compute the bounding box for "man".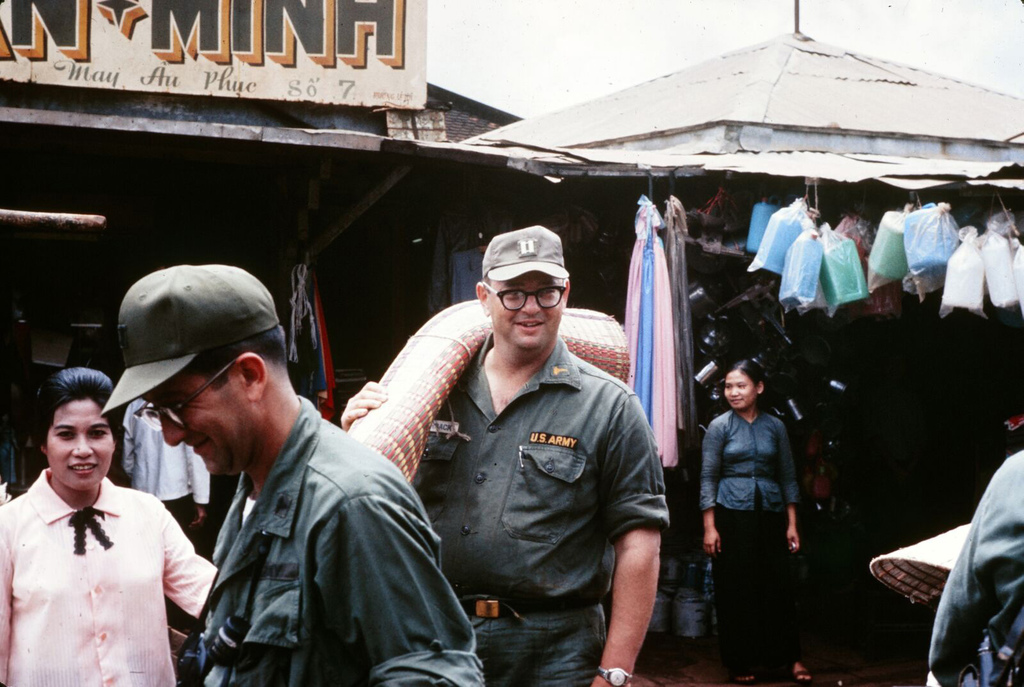
pyautogui.locateOnScreen(103, 286, 444, 686).
